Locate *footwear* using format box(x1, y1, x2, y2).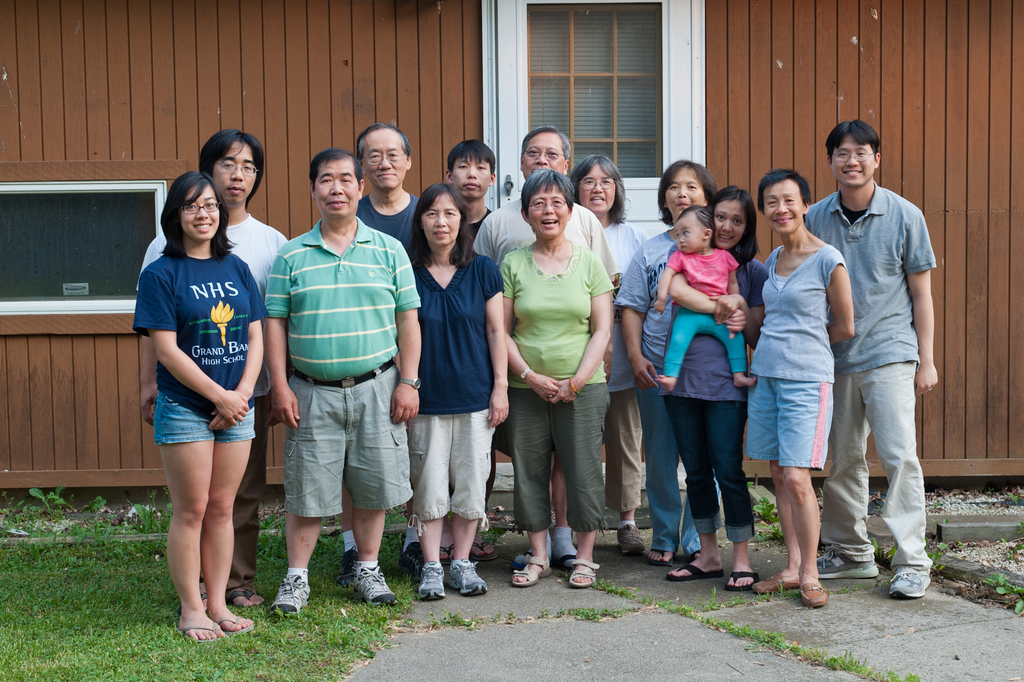
box(248, 580, 271, 611).
